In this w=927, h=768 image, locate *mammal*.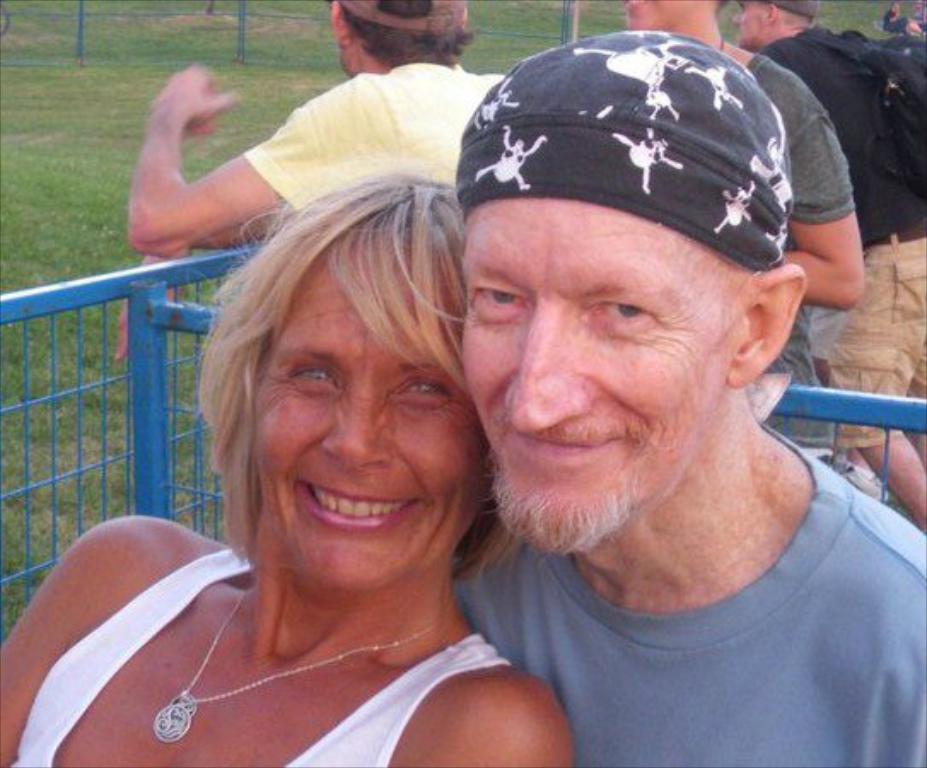
Bounding box: region(722, 0, 925, 529).
